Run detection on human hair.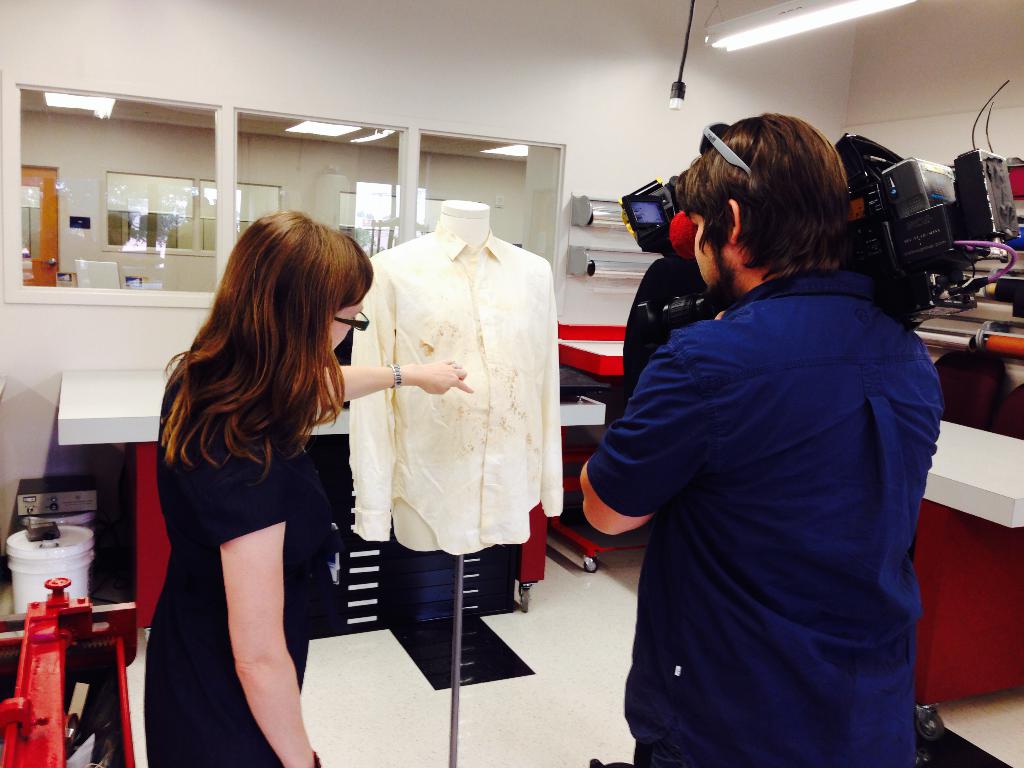
Result: bbox(675, 114, 856, 277).
